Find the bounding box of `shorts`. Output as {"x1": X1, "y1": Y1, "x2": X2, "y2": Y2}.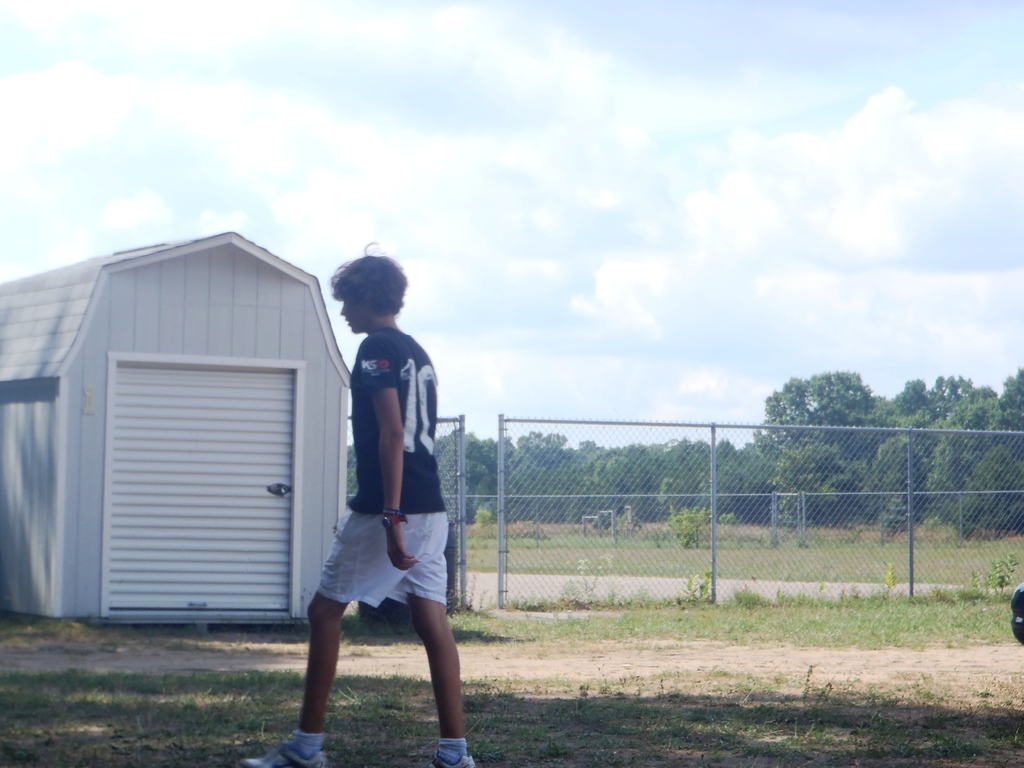
{"x1": 315, "y1": 507, "x2": 451, "y2": 608}.
